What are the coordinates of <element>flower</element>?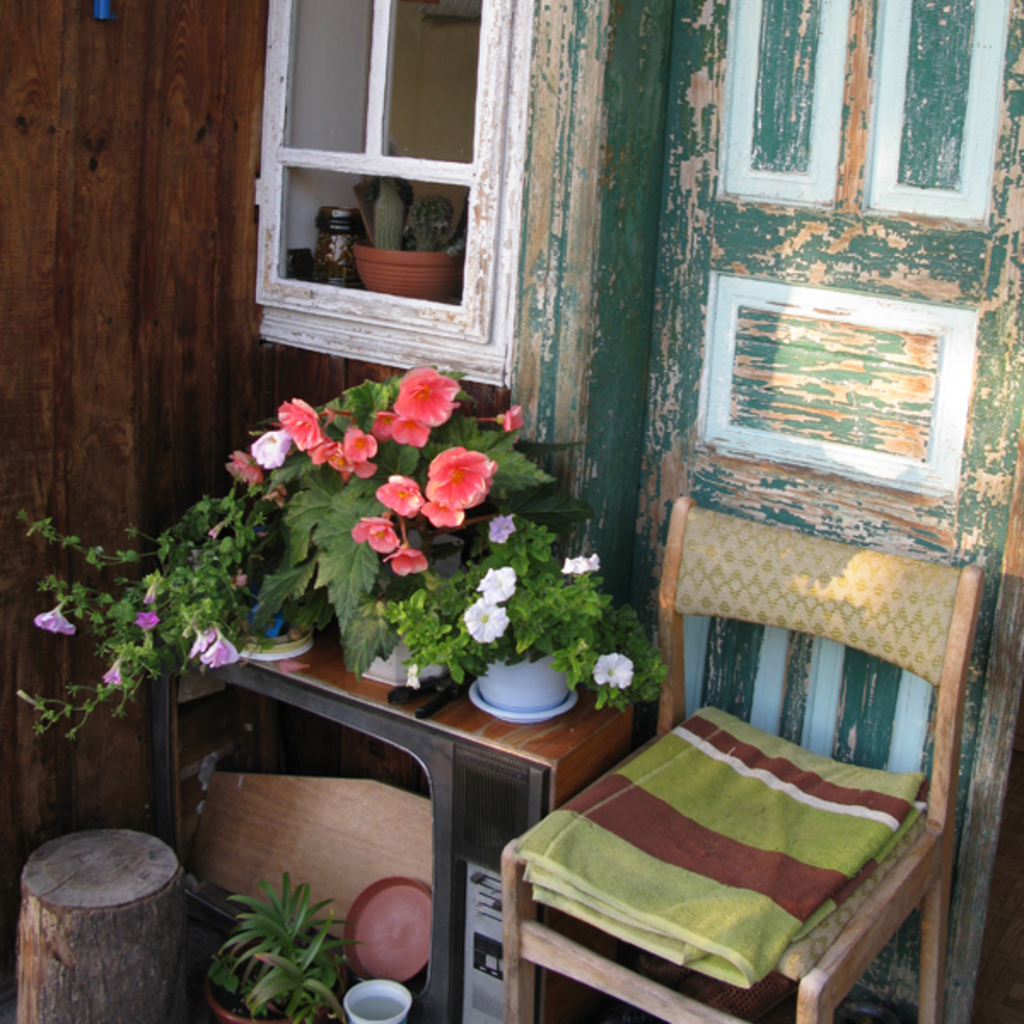
BBox(386, 544, 423, 577).
